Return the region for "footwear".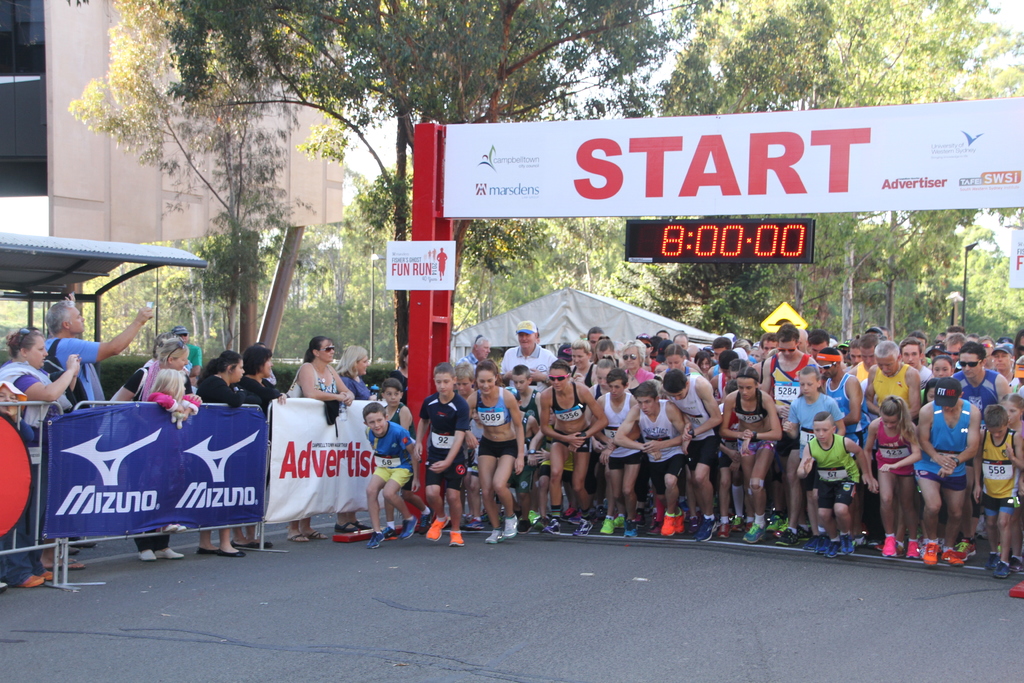
[left=593, top=506, right=608, bottom=520].
